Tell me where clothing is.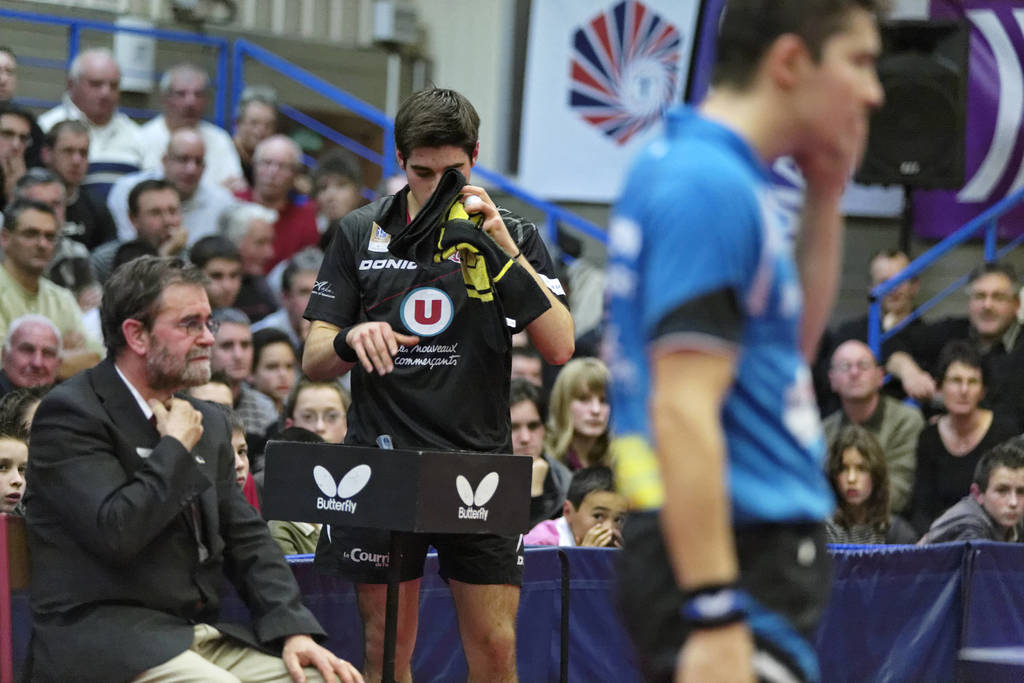
clothing is at [605, 104, 836, 518].
